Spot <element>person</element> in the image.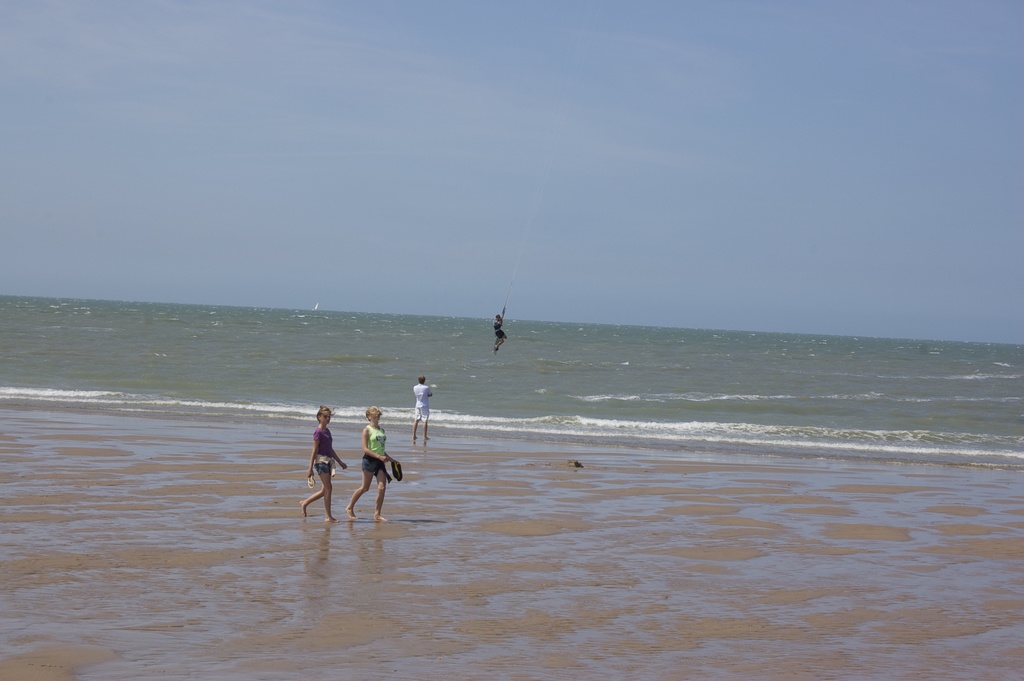
<element>person</element> found at [left=488, top=308, right=509, bottom=356].
